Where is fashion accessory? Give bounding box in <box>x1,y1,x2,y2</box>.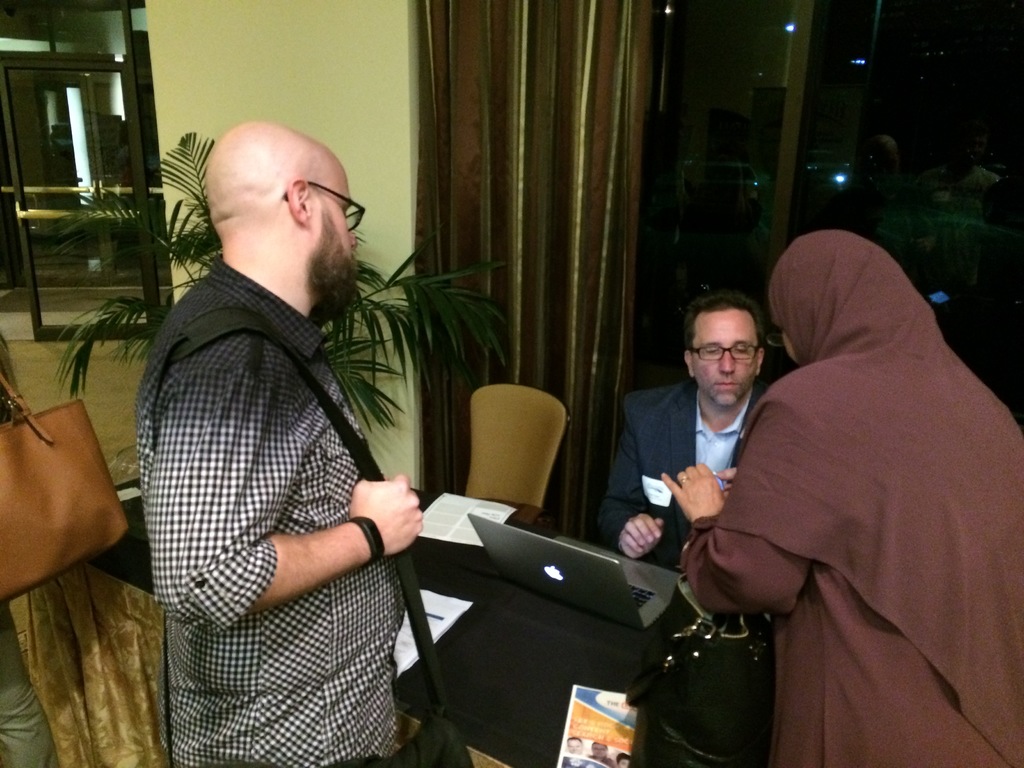
<box>151,302,479,767</box>.
